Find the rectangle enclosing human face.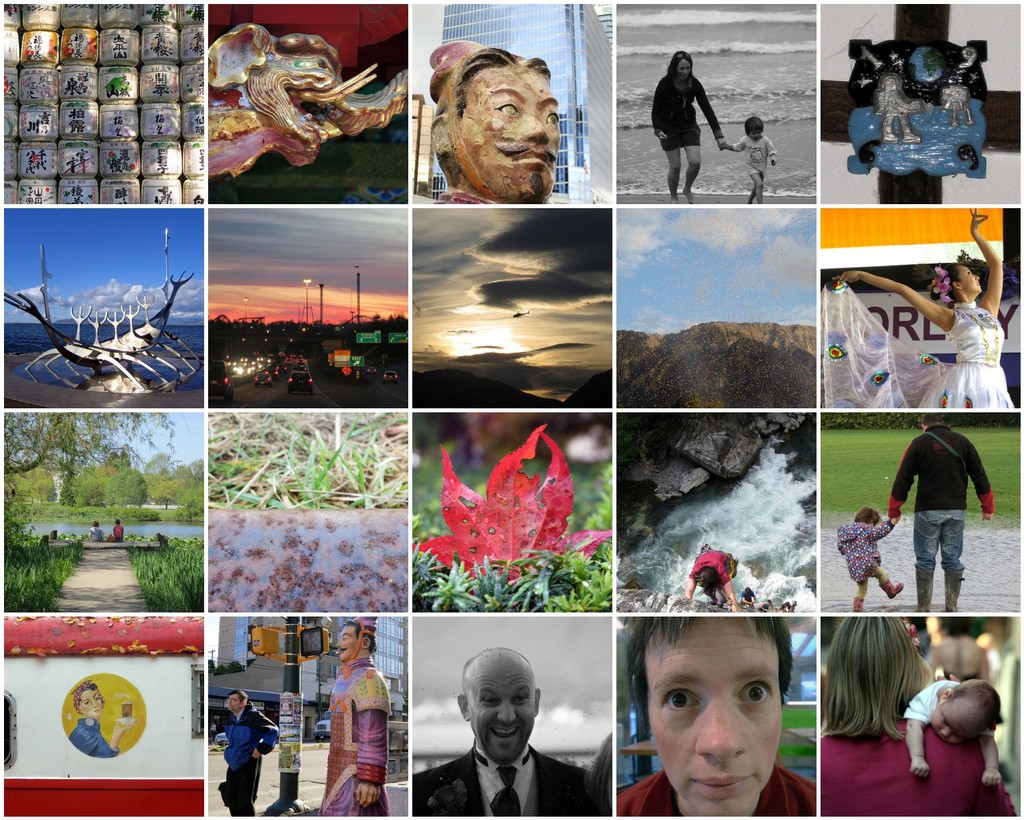
[932,708,988,746].
